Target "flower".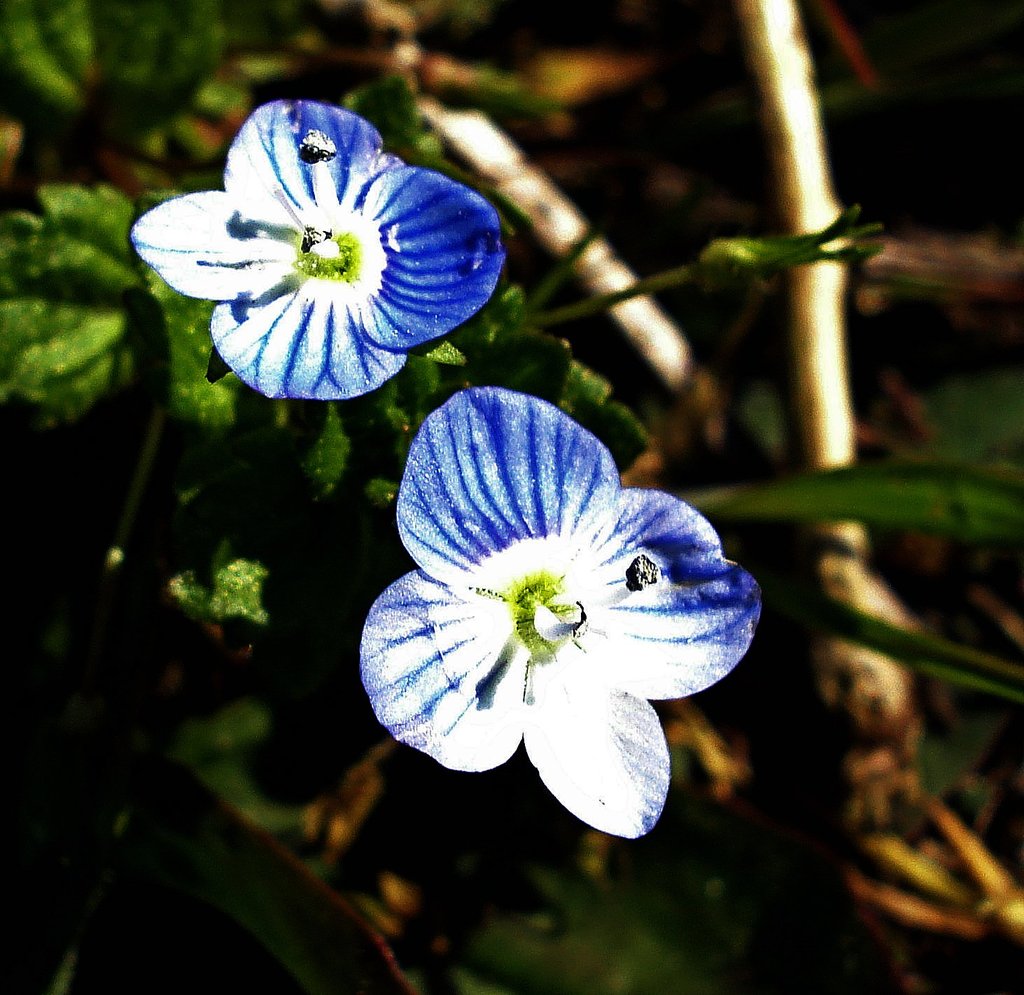
Target region: 127, 98, 500, 401.
